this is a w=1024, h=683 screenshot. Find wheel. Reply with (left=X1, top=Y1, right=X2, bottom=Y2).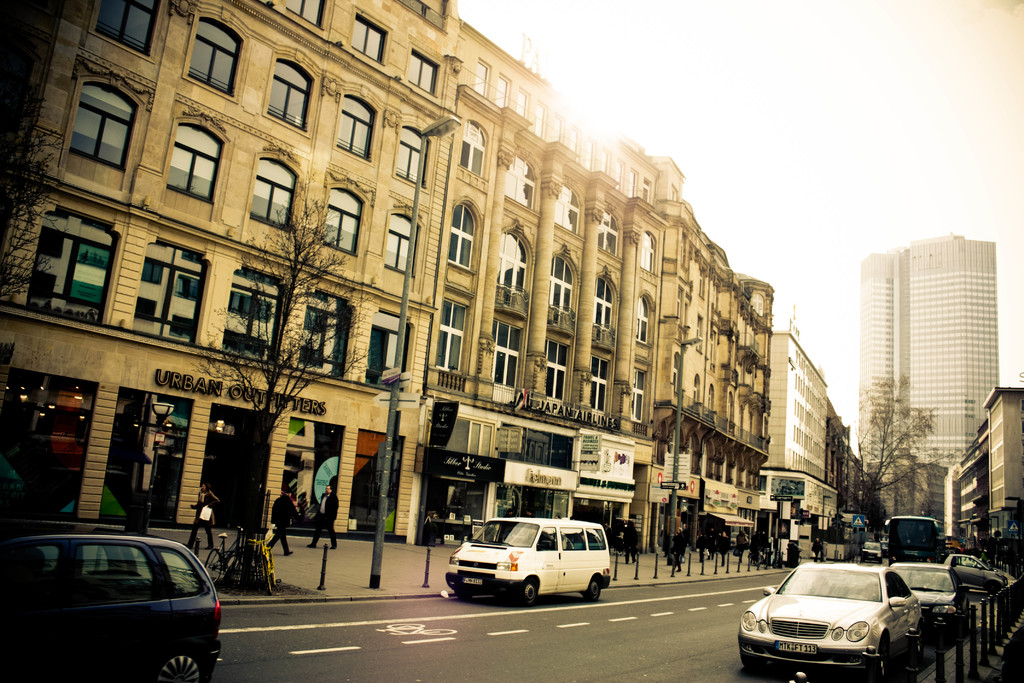
(left=911, top=634, right=922, bottom=662).
